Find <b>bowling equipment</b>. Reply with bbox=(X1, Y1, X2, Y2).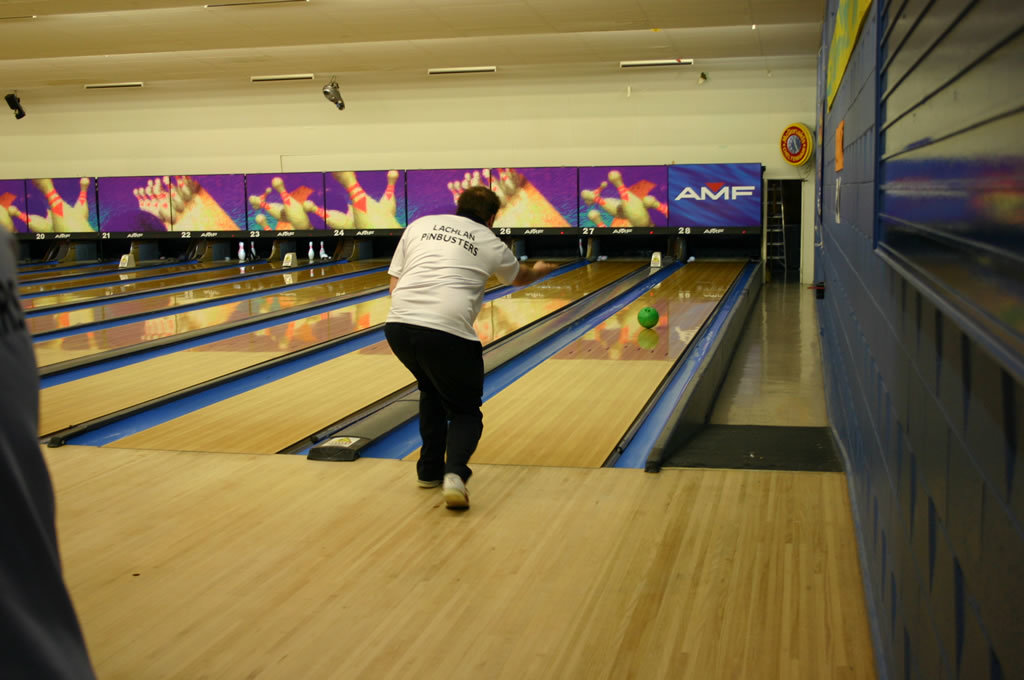
bbox=(320, 241, 330, 257).
